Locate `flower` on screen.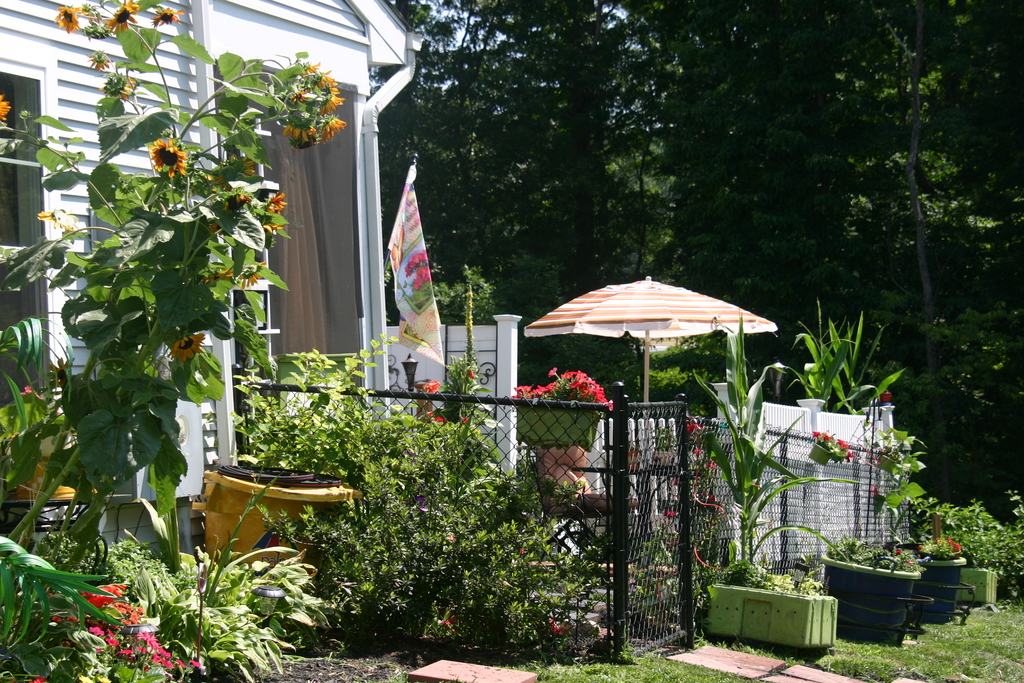
On screen at [260, 188, 287, 227].
